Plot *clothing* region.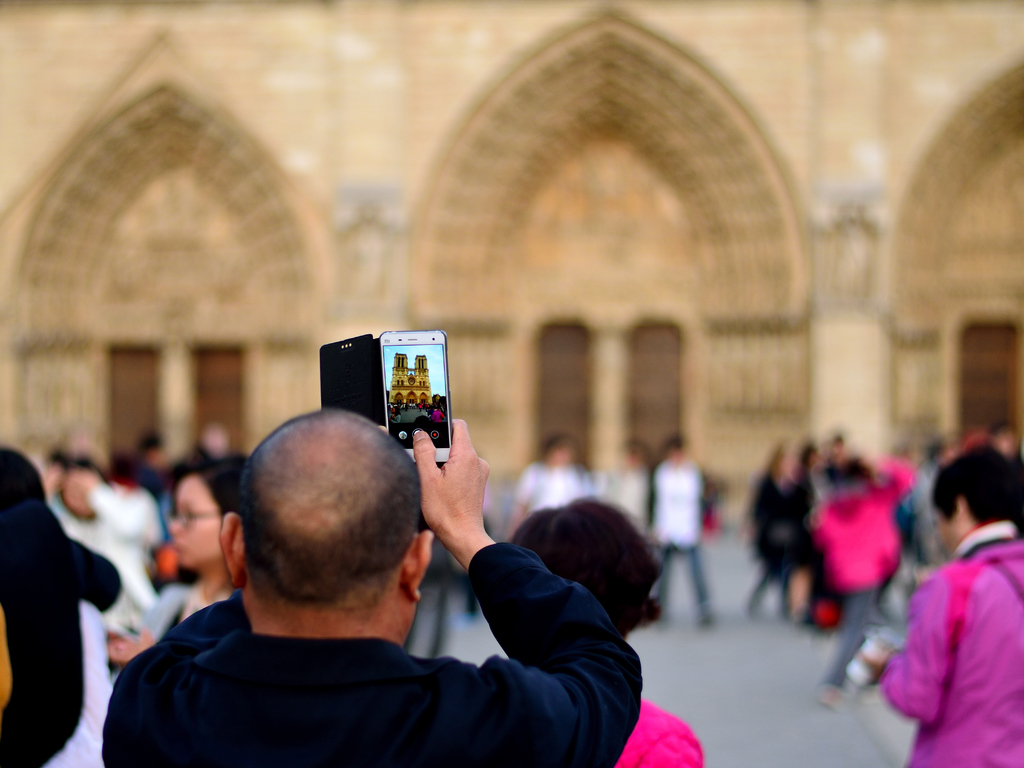
Plotted at locate(812, 451, 913, 691).
